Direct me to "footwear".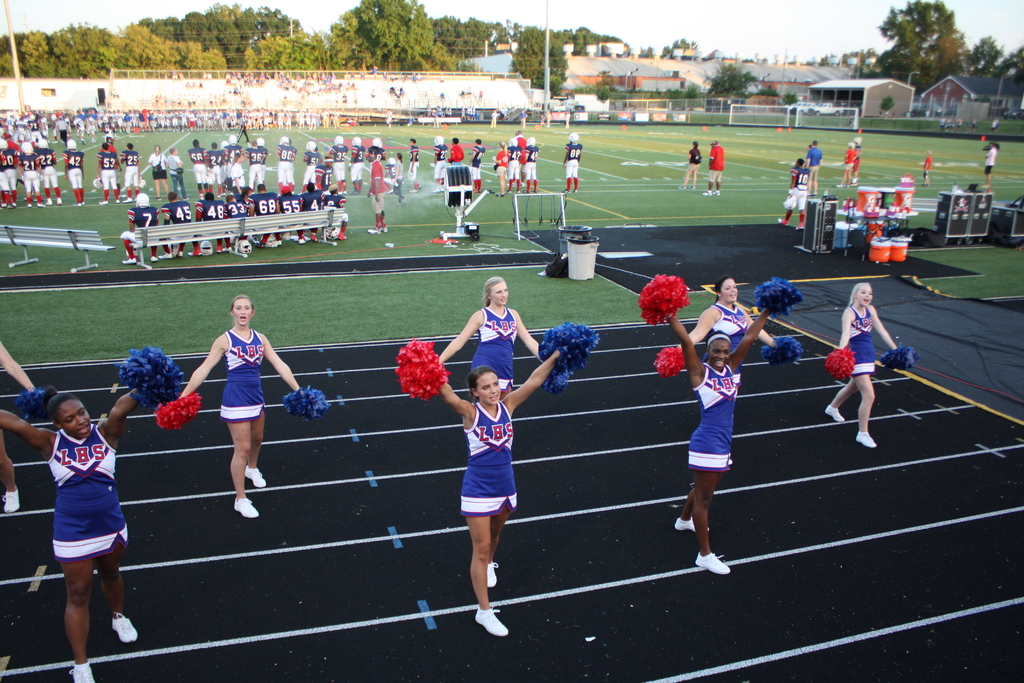
Direction: left=855, top=434, right=879, bottom=449.
